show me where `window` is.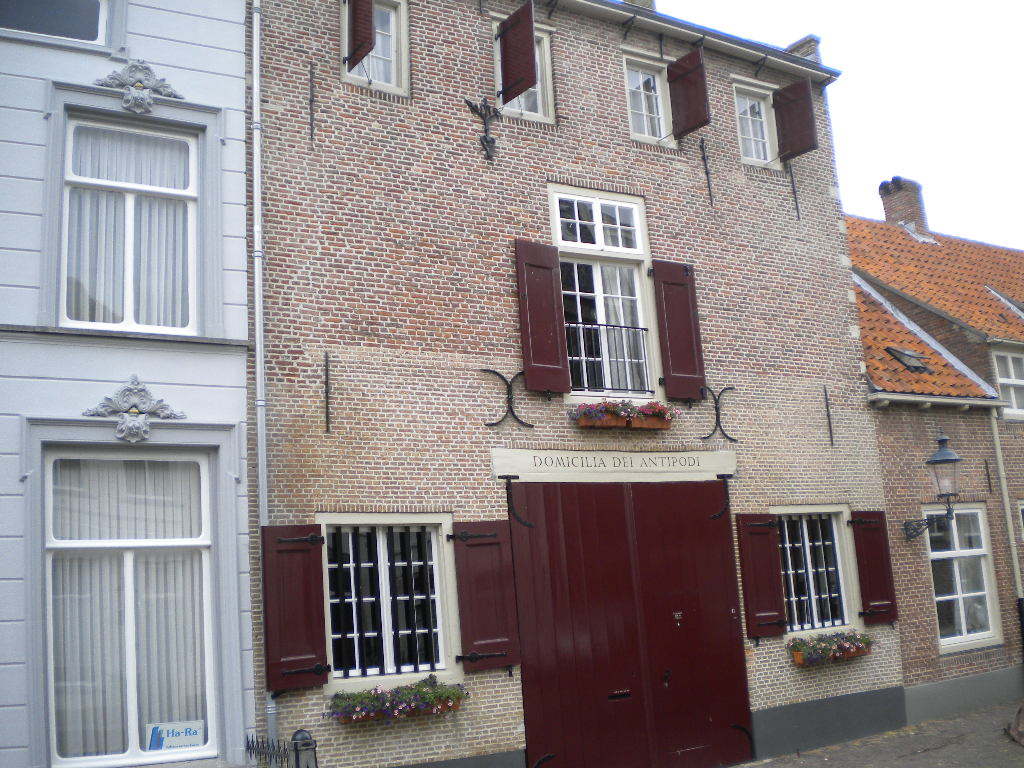
`window` is at <box>925,507,1016,666</box>.
